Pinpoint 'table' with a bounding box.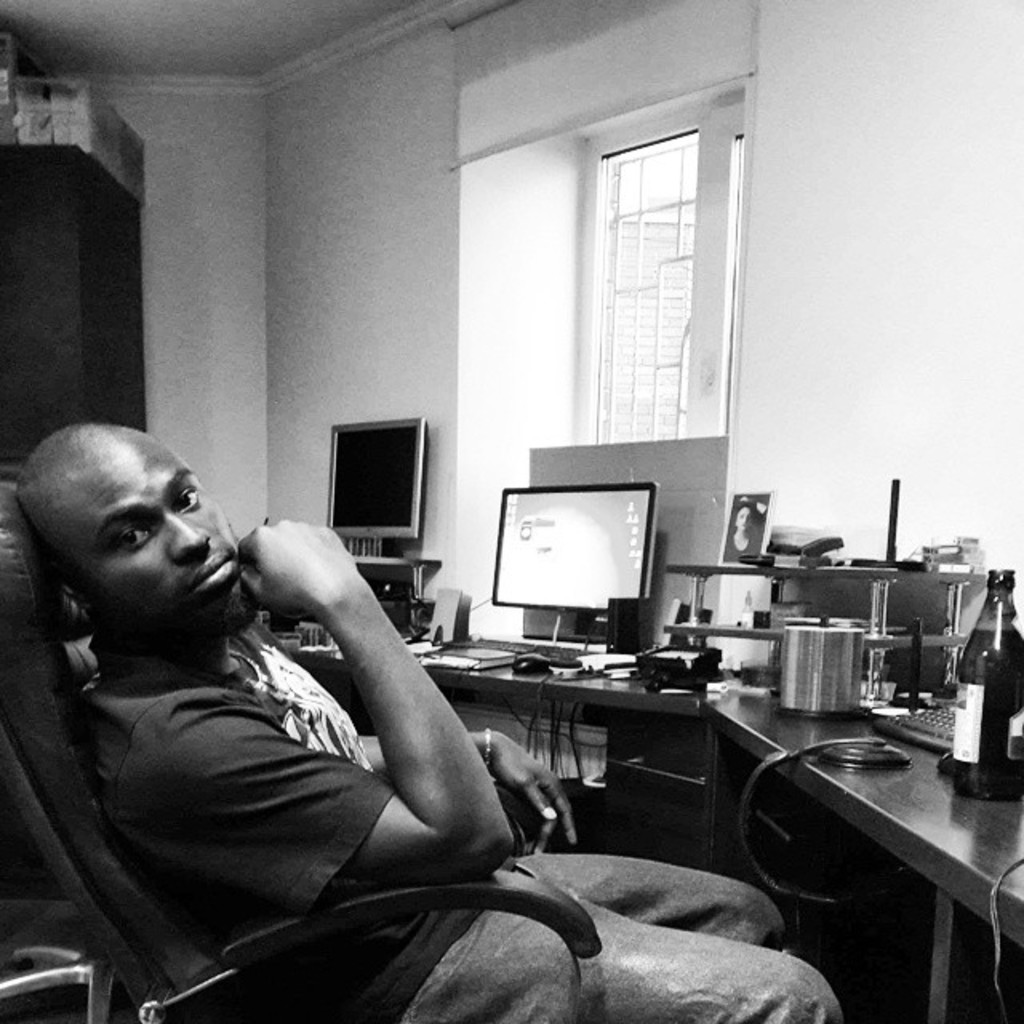
pyautogui.locateOnScreen(299, 637, 768, 854).
